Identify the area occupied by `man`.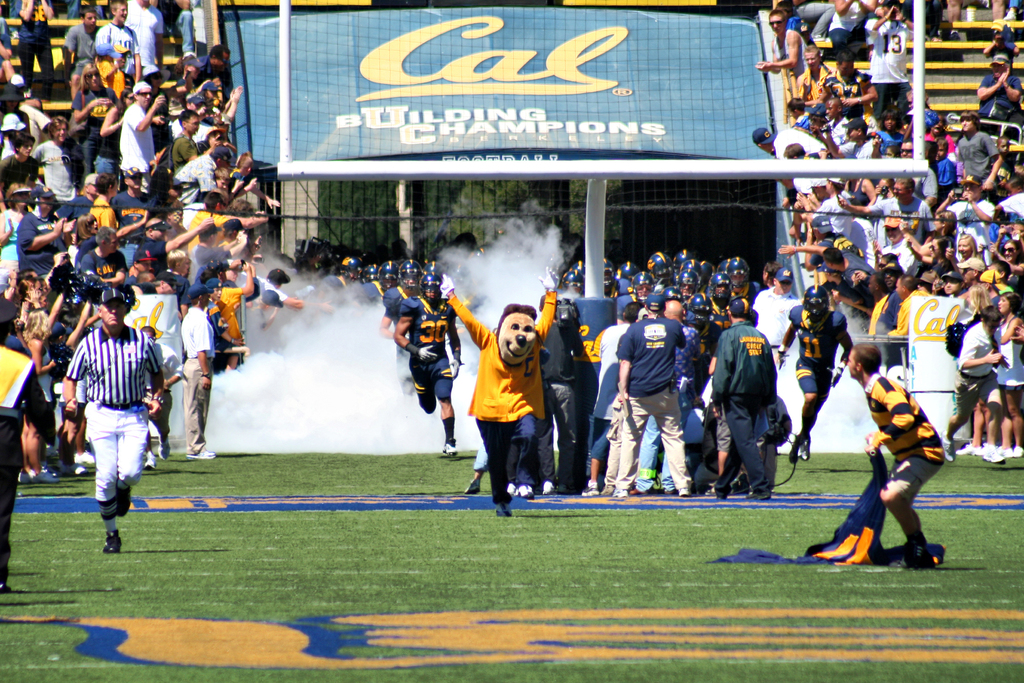
Area: box(0, 298, 47, 589).
